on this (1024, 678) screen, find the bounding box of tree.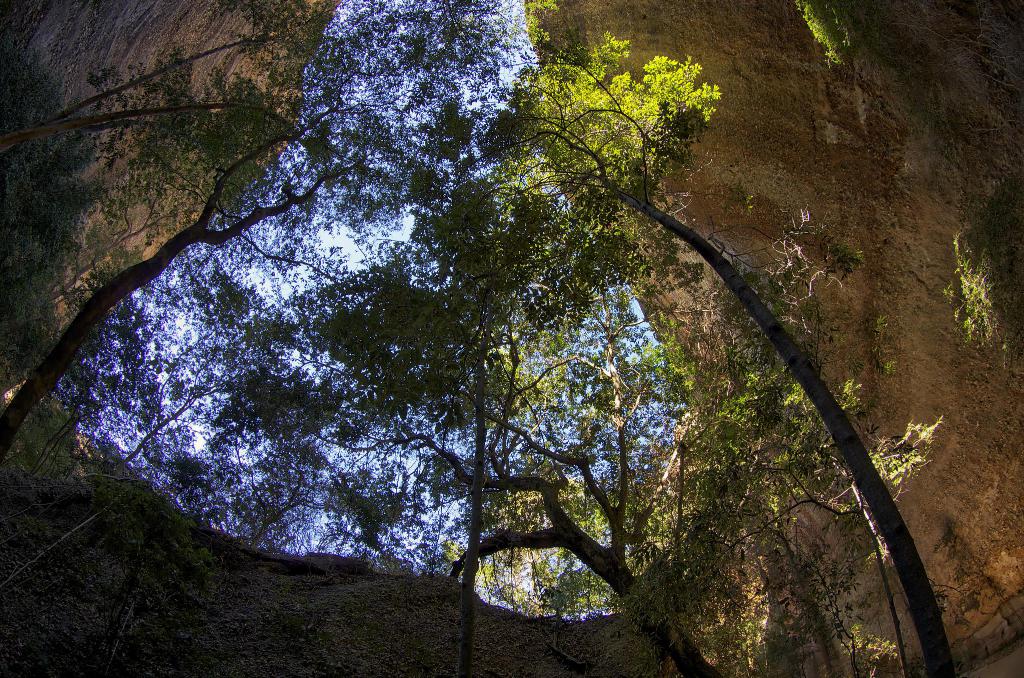
Bounding box: bbox=(394, 26, 965, 677).
